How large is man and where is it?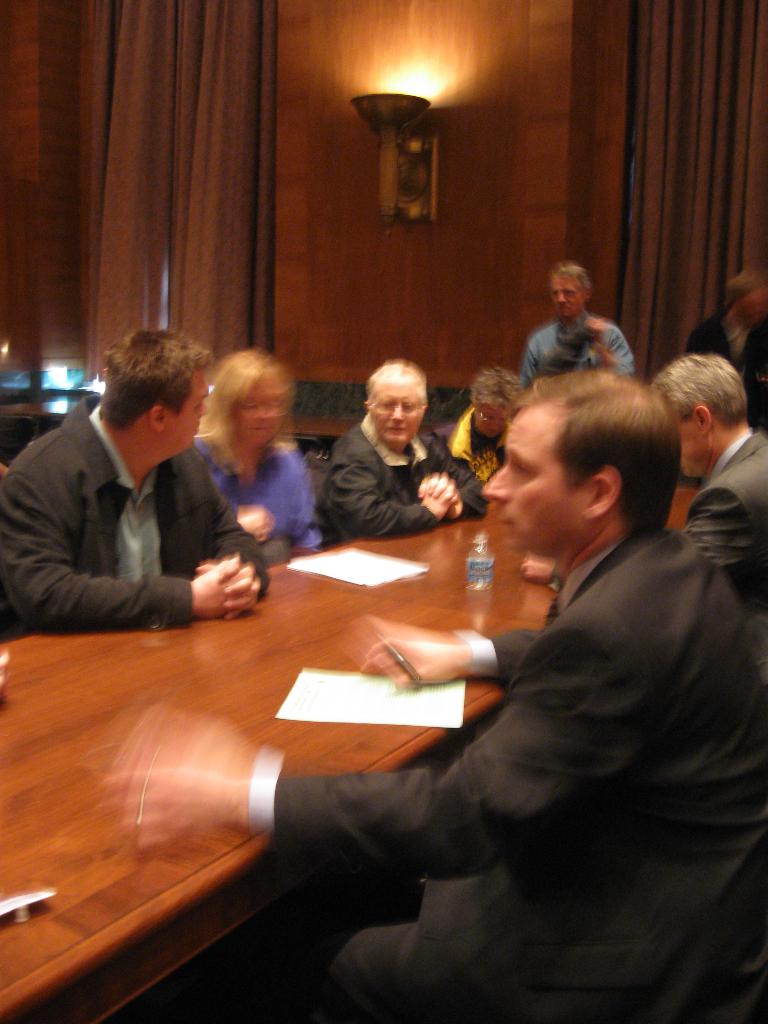
Bounding box: (102,368,767,1023).
